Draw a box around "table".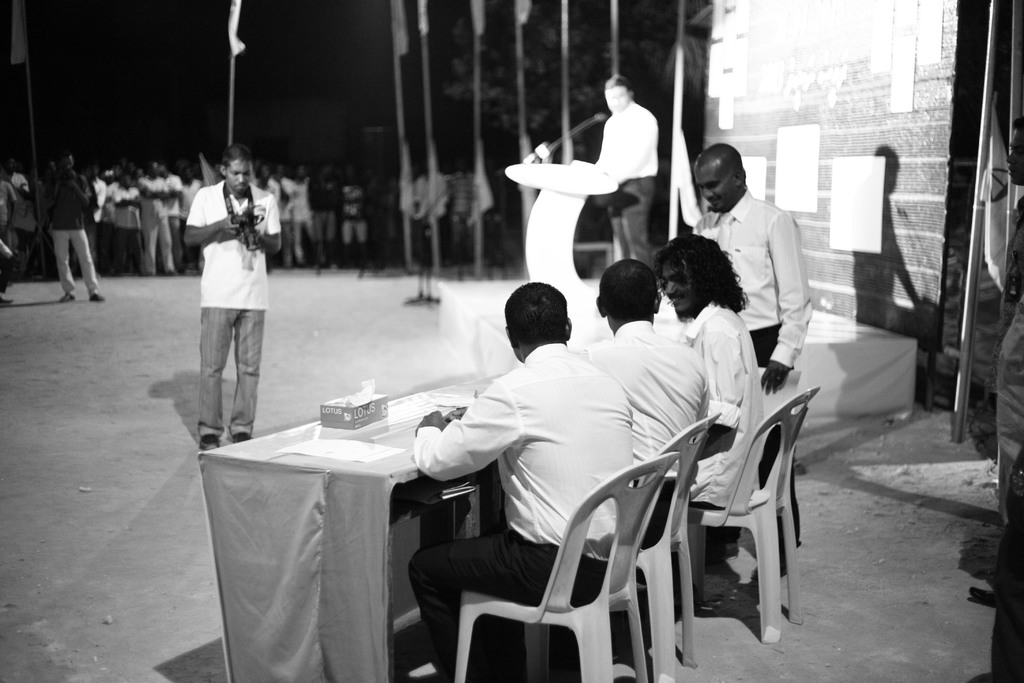
<region>198, 384, 512, 679</region>.
